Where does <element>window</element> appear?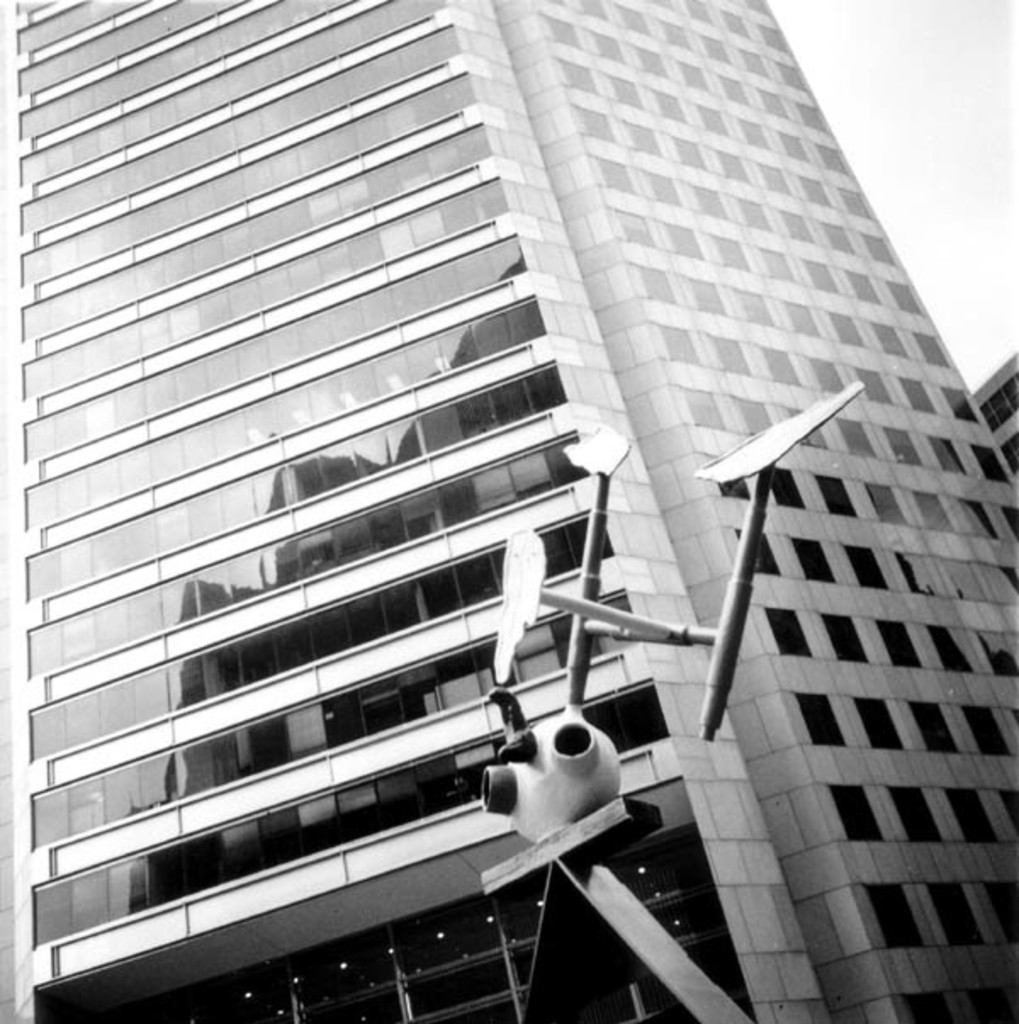
Appears at crop(773, 126, 812, 165).
